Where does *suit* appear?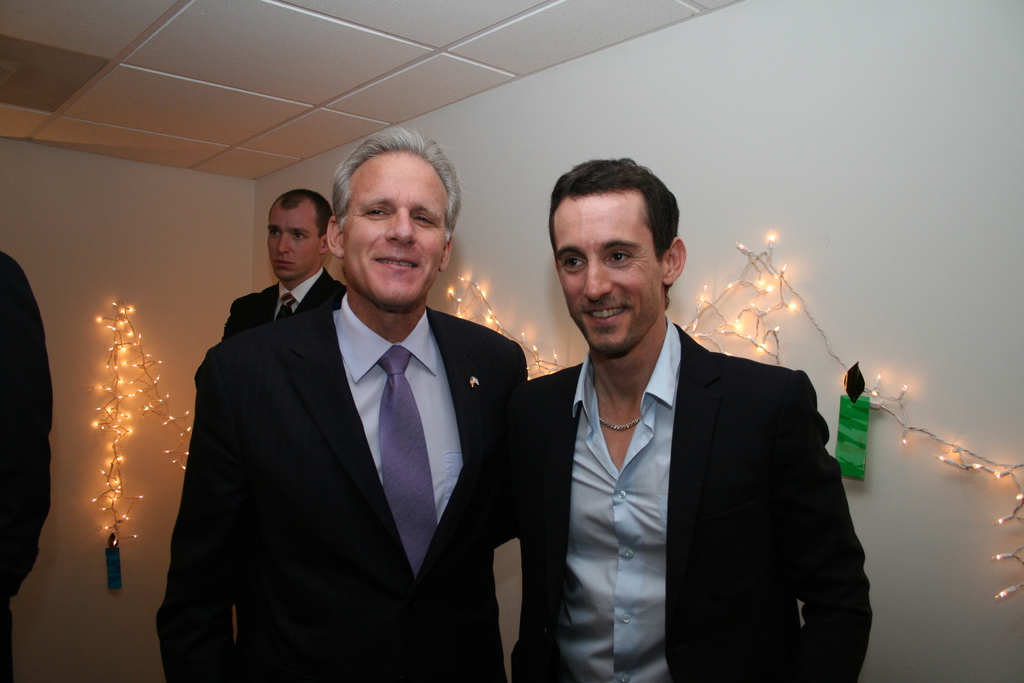
Appears at 167,177,539,673.
